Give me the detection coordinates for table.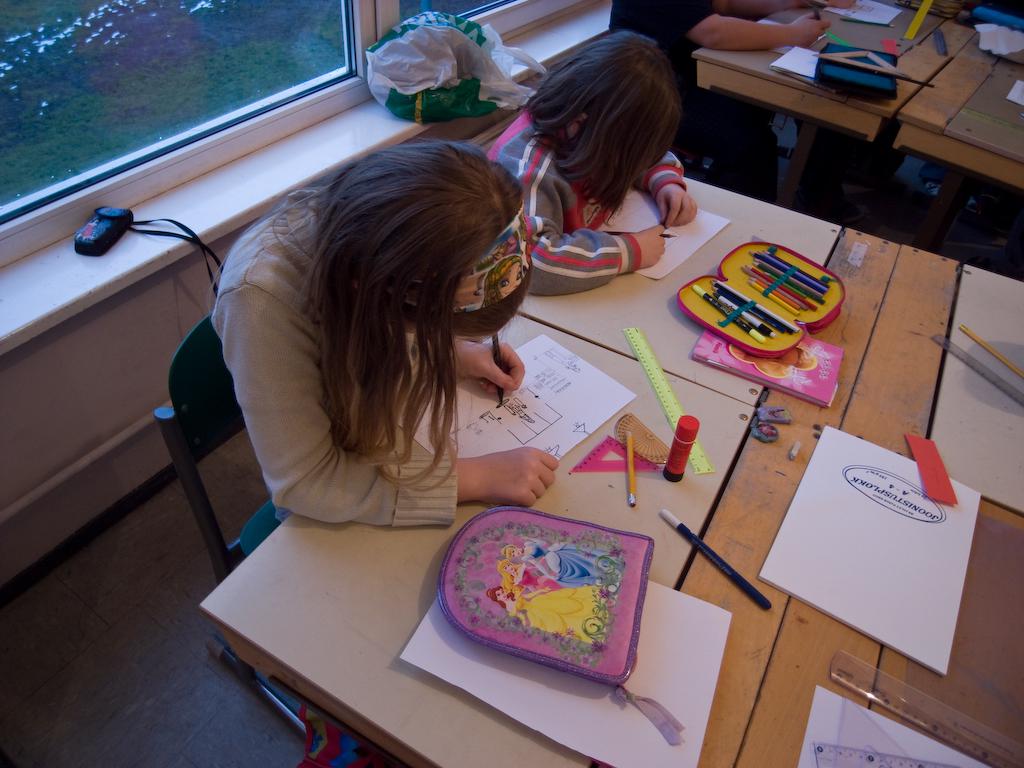
rect(894, 35, 1023, 247).
